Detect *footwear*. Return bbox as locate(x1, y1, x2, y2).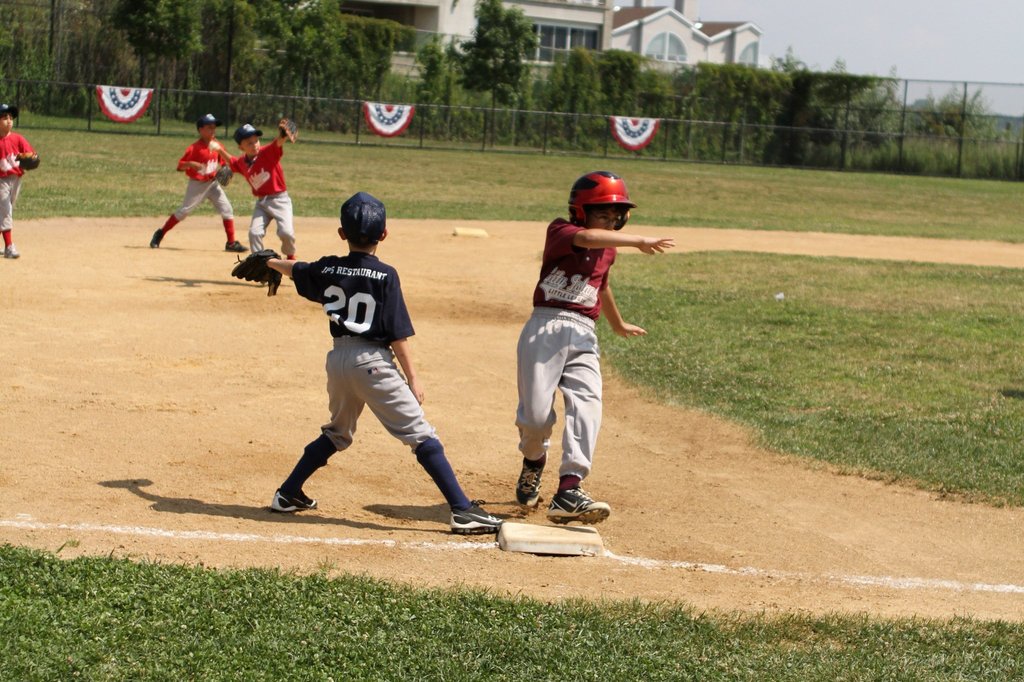
locate(2, 241, 24, 259).
